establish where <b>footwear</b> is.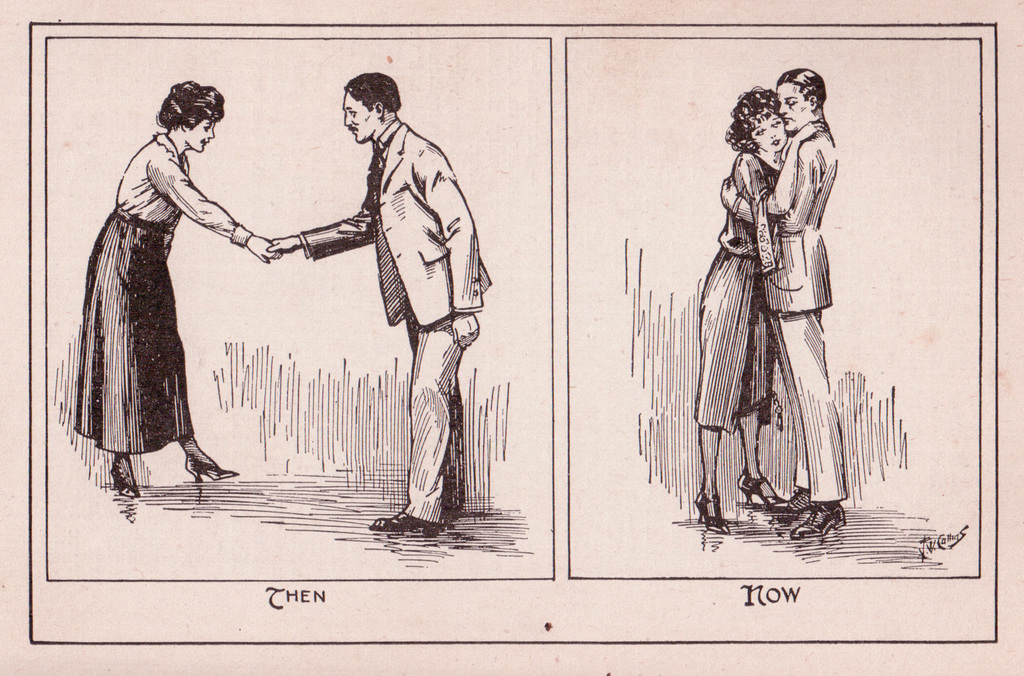
Established at x1=764 y1=483 x2=816 y2=516.
